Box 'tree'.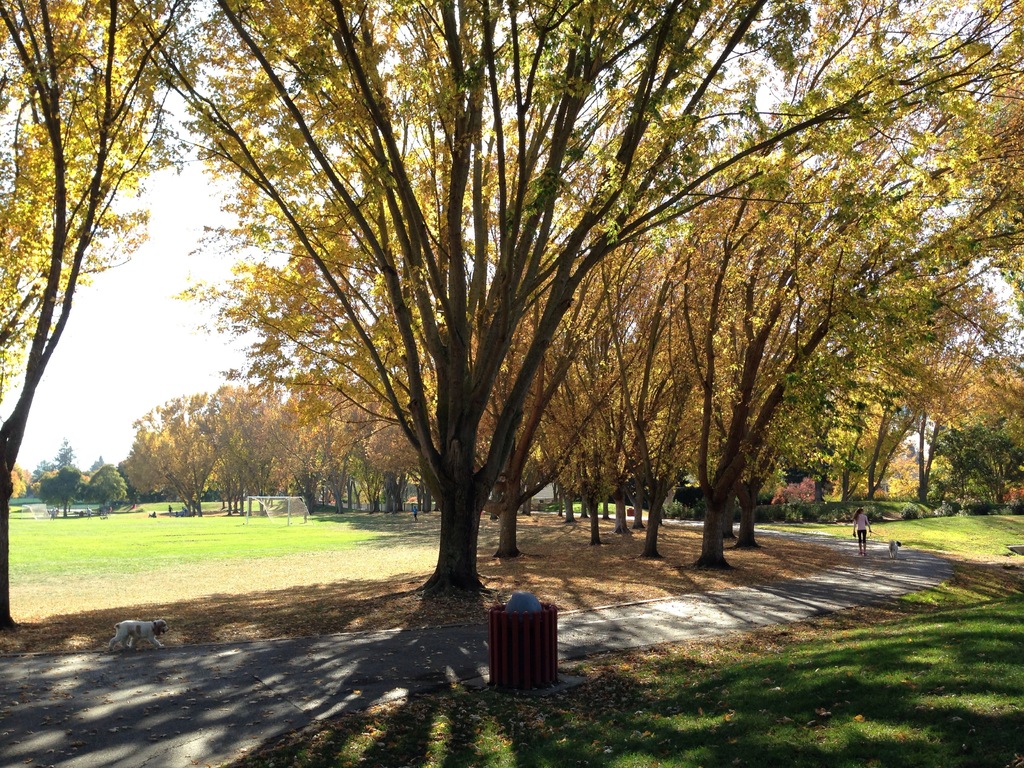
BBox(35, 463, 84, 518).
